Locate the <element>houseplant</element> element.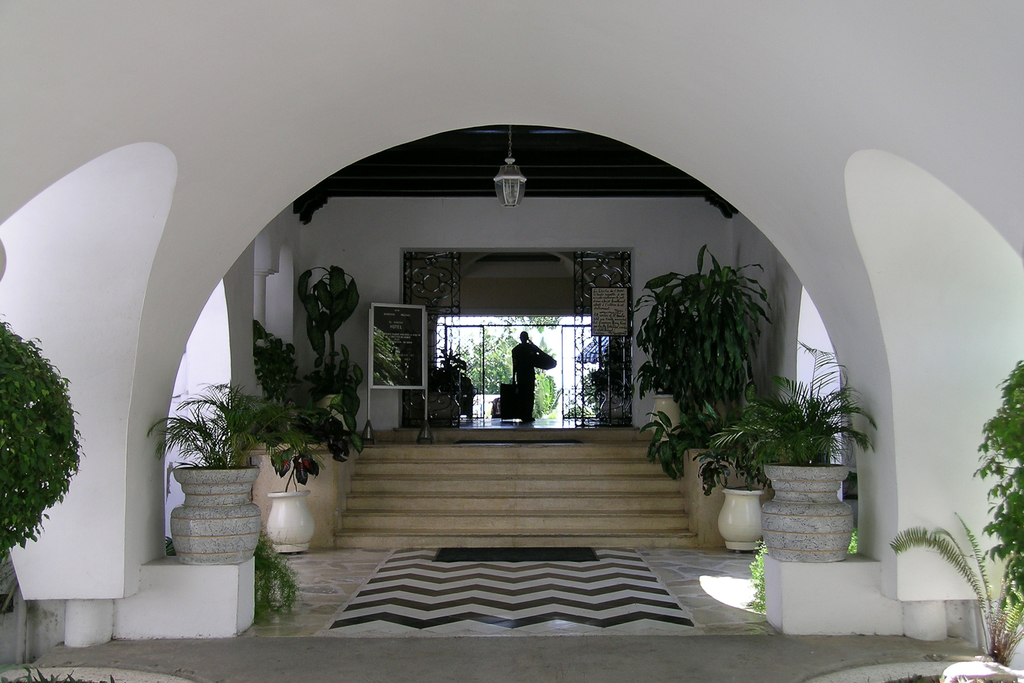
Element bbox: (255,404,341,550).
